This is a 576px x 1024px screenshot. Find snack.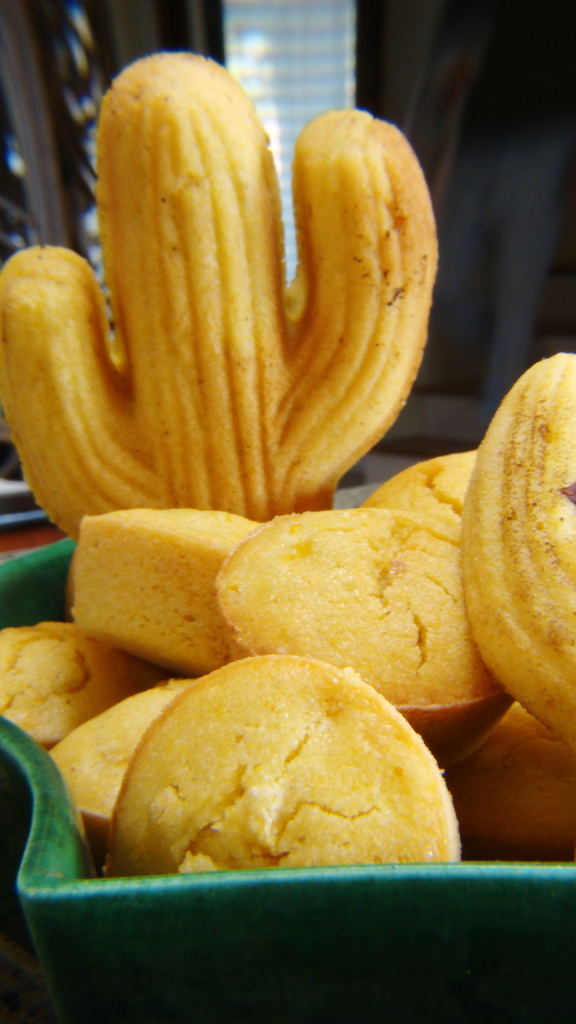
Bounding box: x1=86, y1=653, x2=458, y2=888.
